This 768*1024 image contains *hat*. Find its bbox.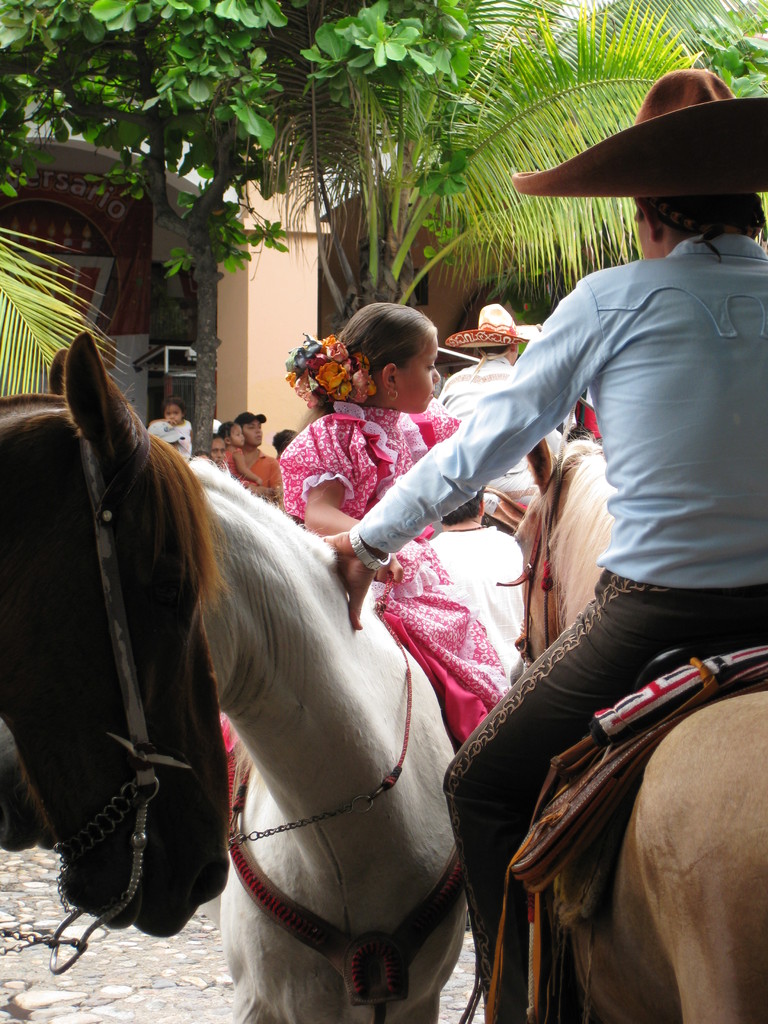
bbox=[441, 300, 537, 349].
